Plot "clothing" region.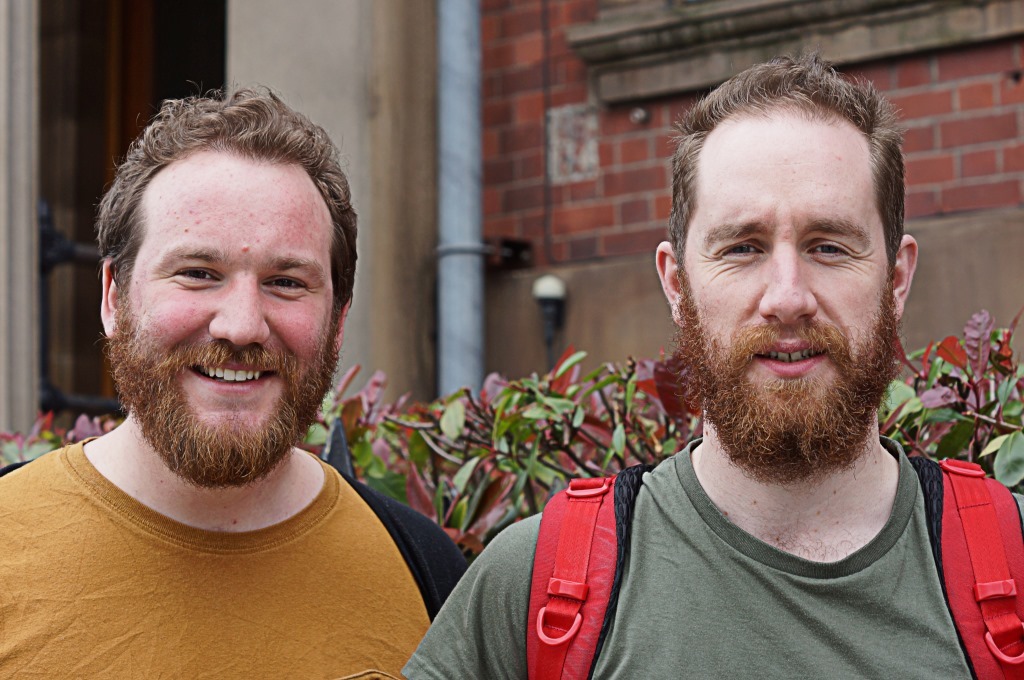
Plotted at bbox(2, 416, 482, 676).
